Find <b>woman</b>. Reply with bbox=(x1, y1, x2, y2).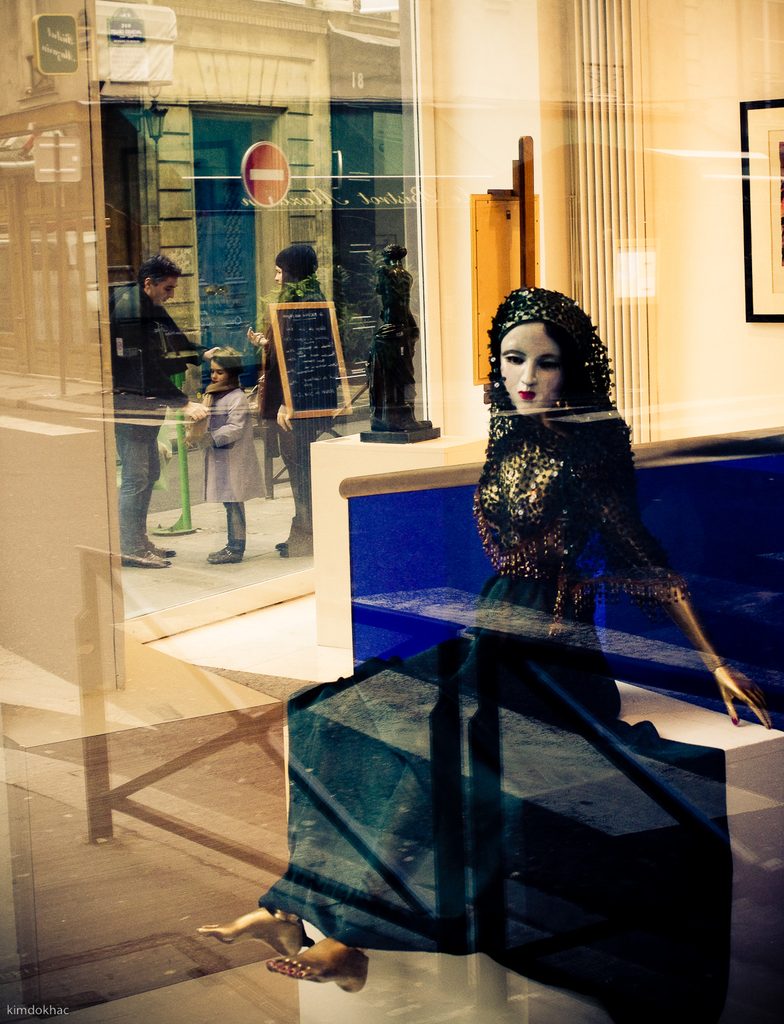
bbox=(245, 246, 343, 561).
